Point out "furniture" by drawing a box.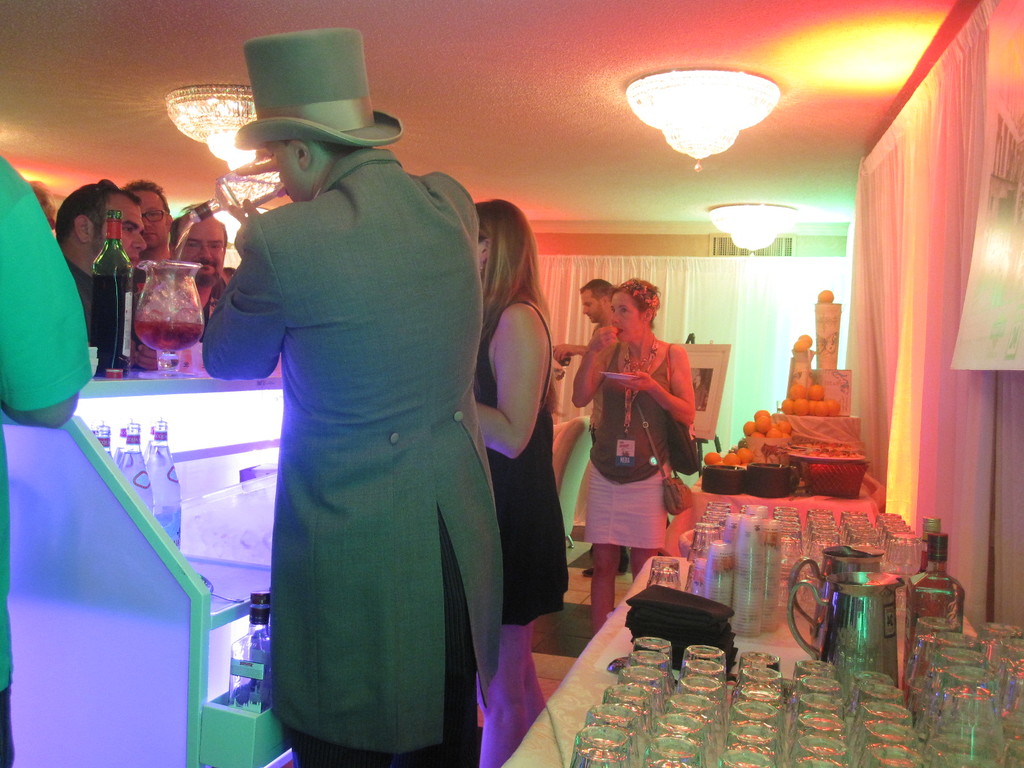
[674, 521, 920, 563].
